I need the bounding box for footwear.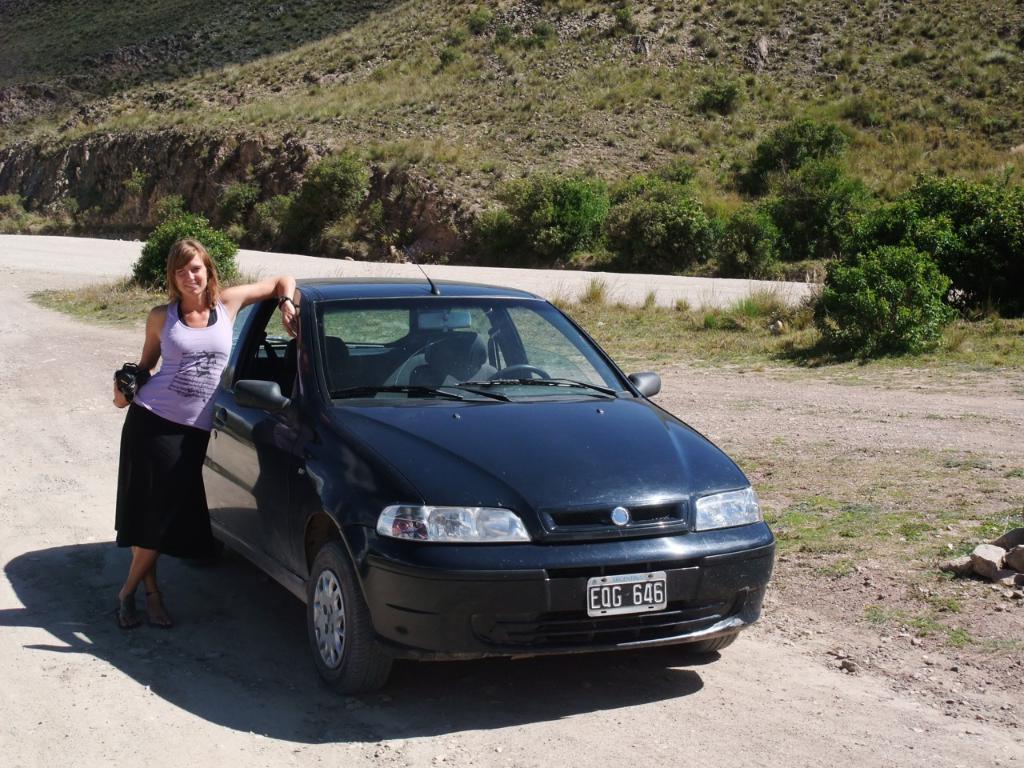
Here it is: (left=150, top=602, right=178, bottom=628).
